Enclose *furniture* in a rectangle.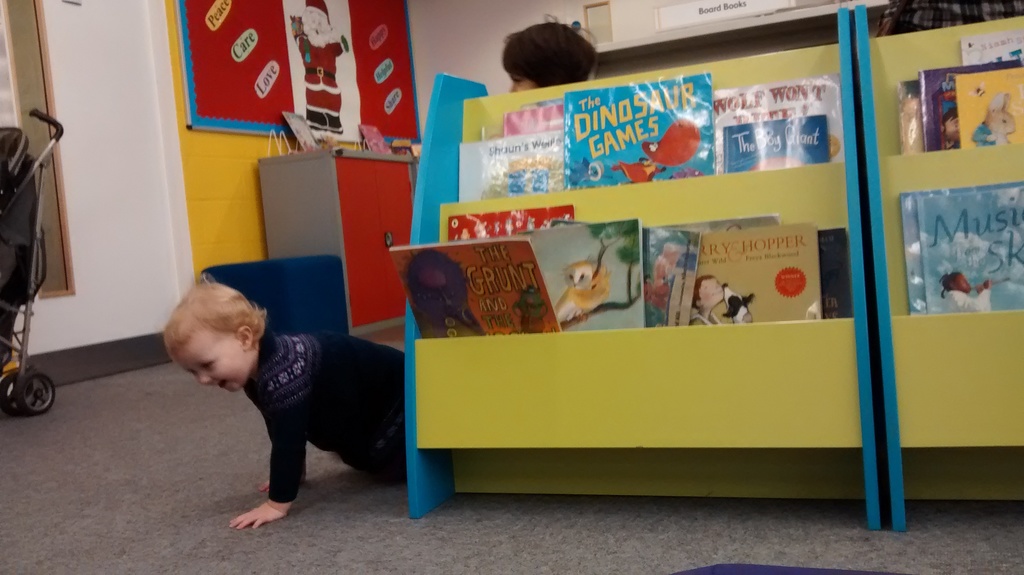
box(857, 6, 1023, 533).
